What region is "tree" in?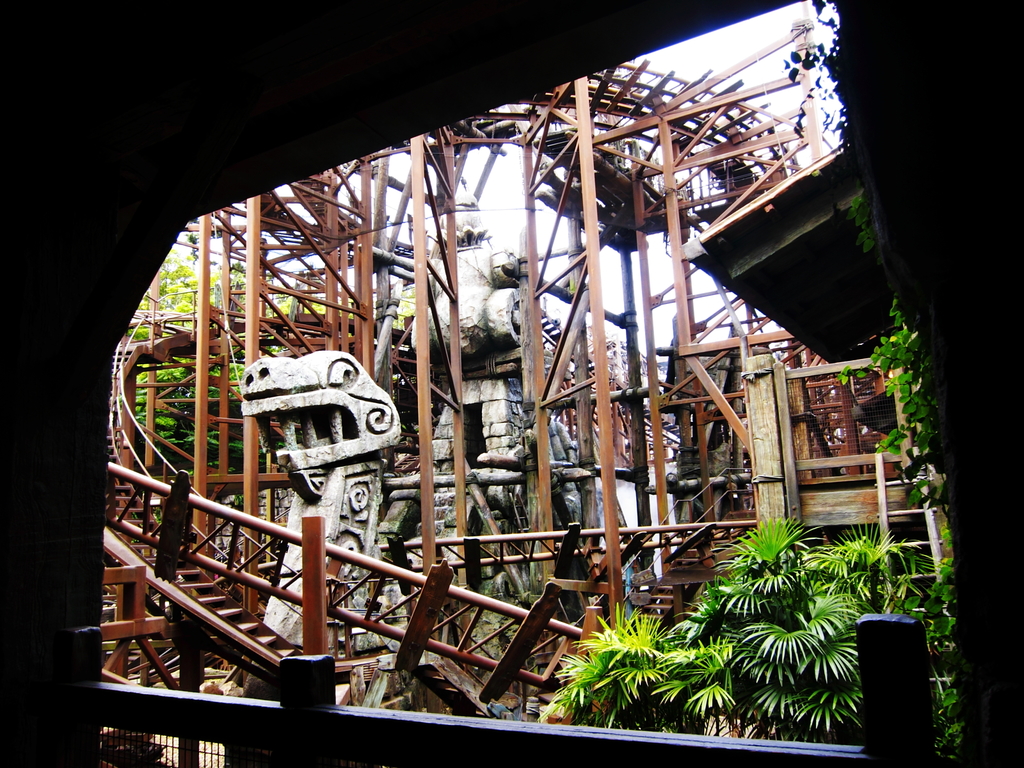
BBox(128, 257, 410, 537).
